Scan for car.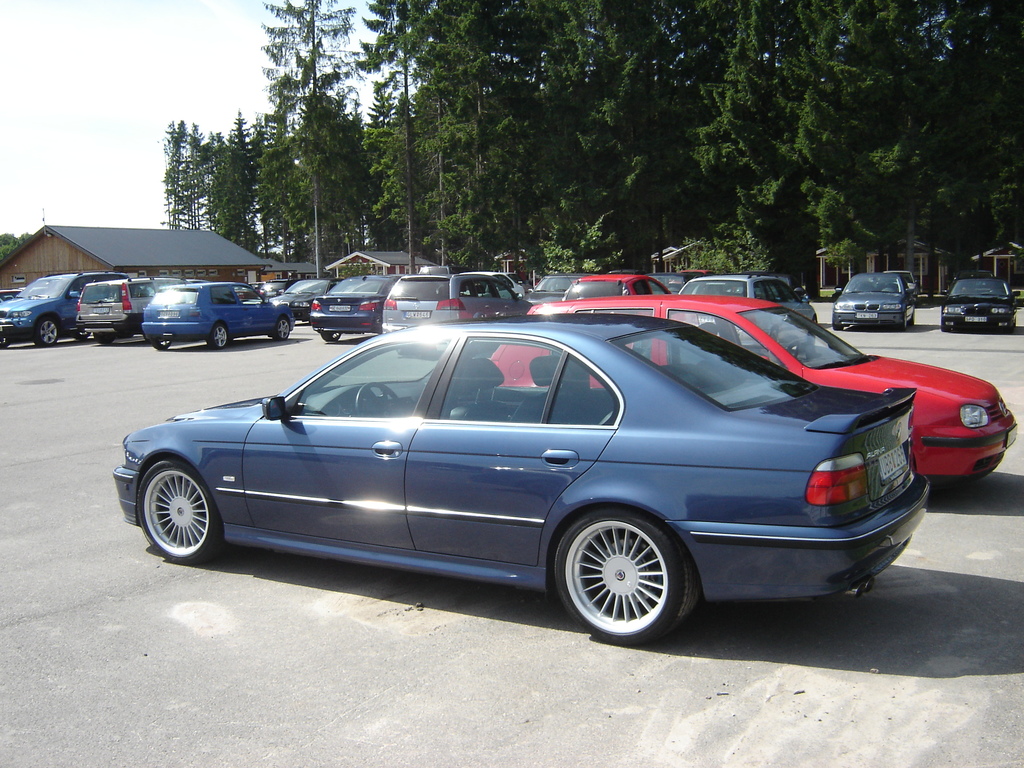
Scan result: 0,262,132,362.
